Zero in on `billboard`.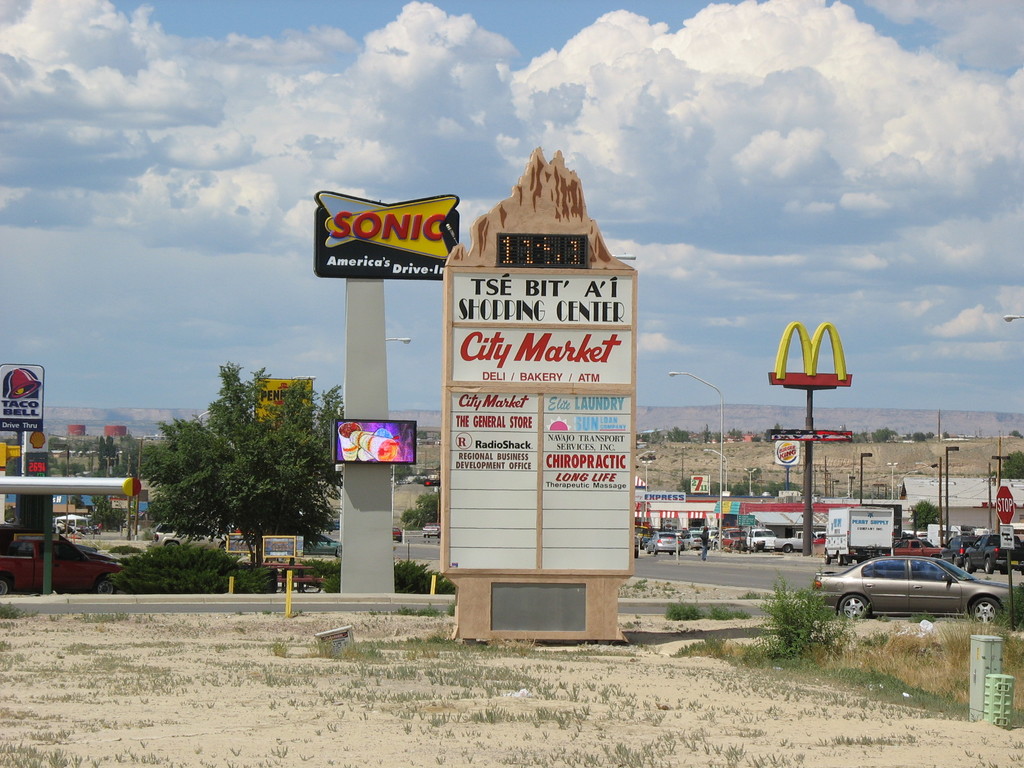
Zeroed in: select_region(426, 164, 657, 644).
